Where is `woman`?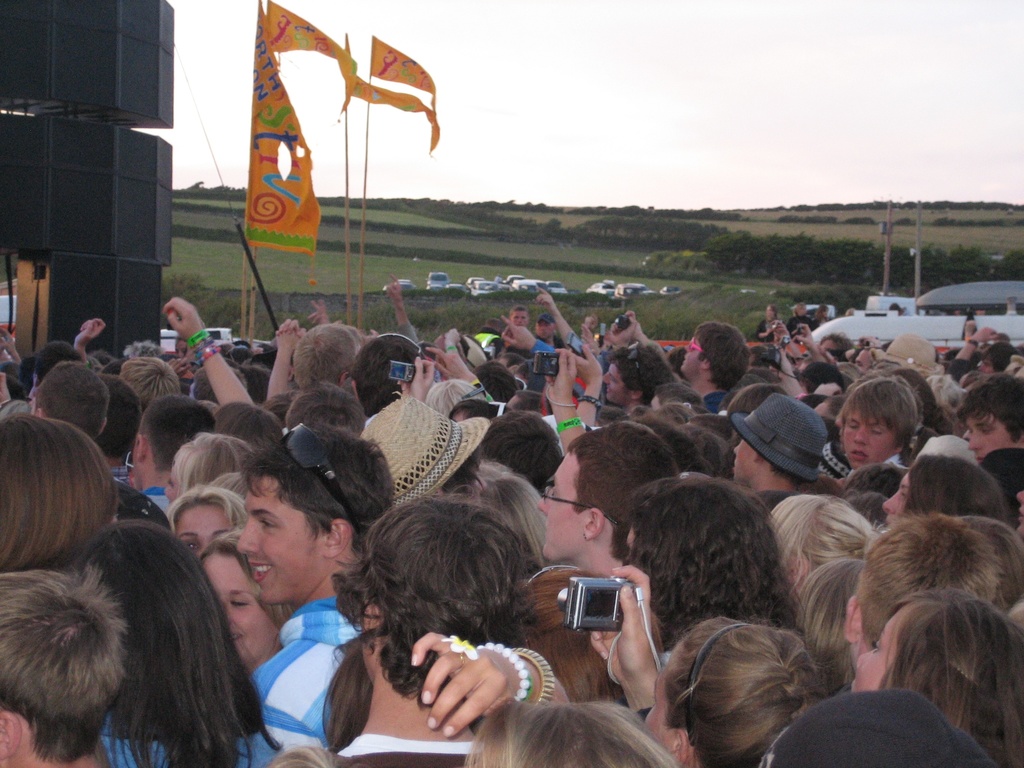
161, 430, 247, 495.
